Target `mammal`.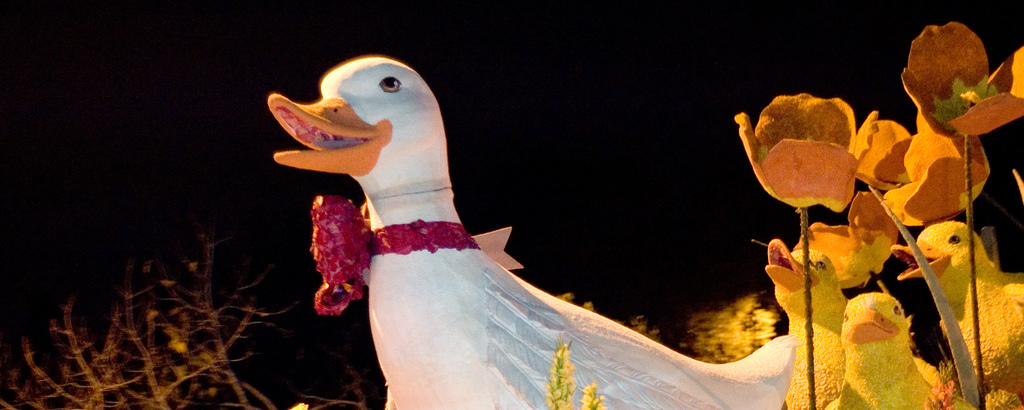
Target region: [198, 13, 874, 409].
